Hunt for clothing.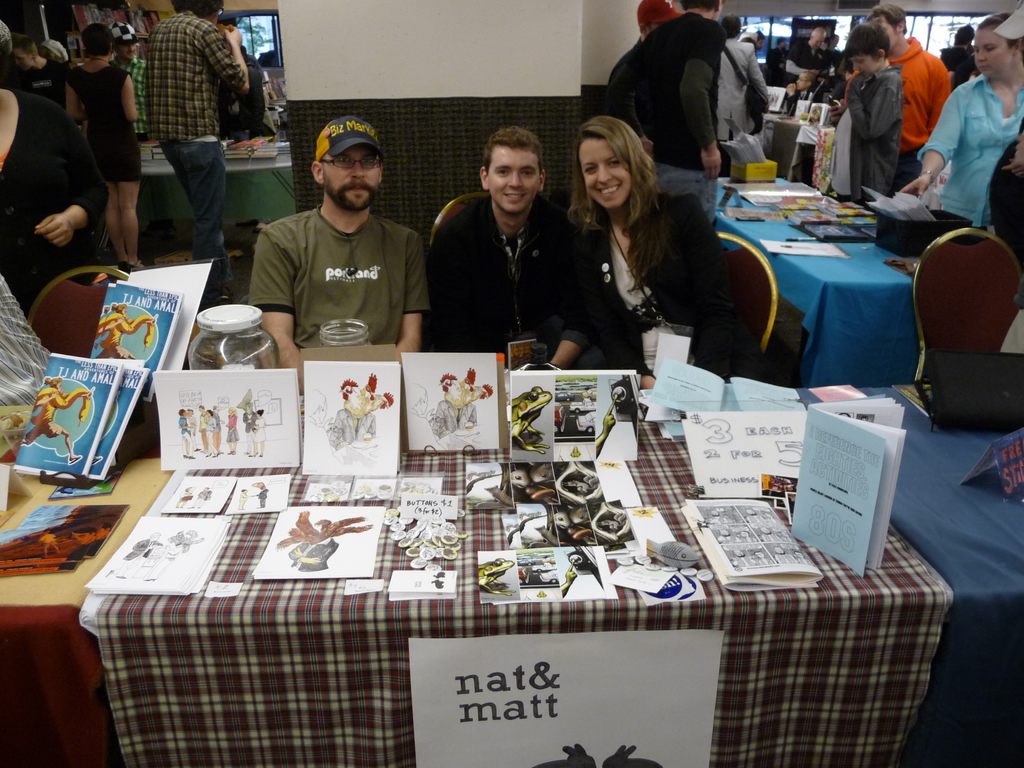
Hunted down at (left=60, top=65, right=143, bottom=178).
